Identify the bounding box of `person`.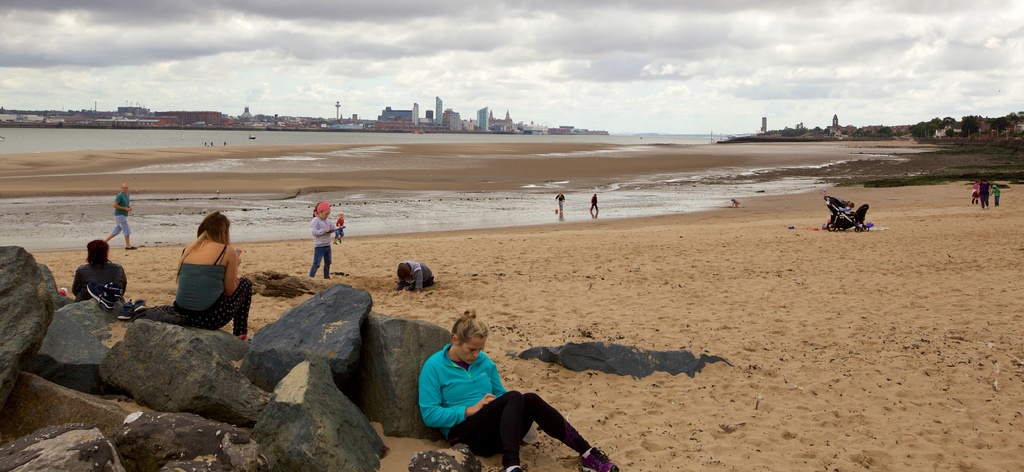
414/305/621/471.
